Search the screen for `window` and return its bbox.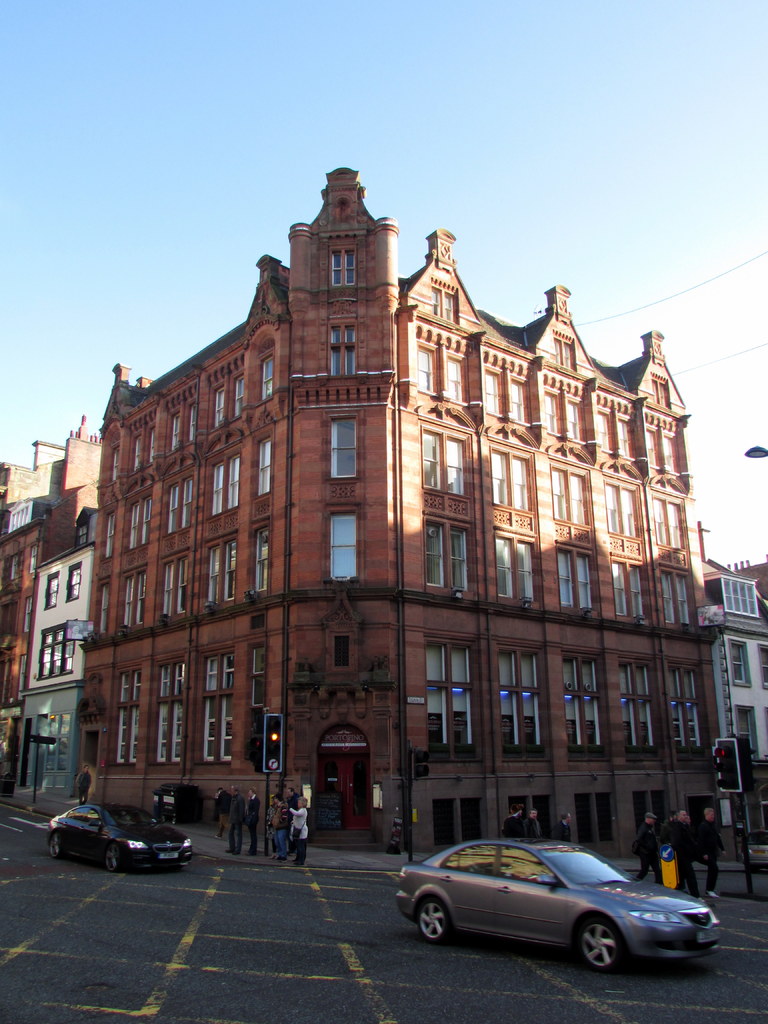
Found: <bbox>420, 638, 472, 760</bbox>.
